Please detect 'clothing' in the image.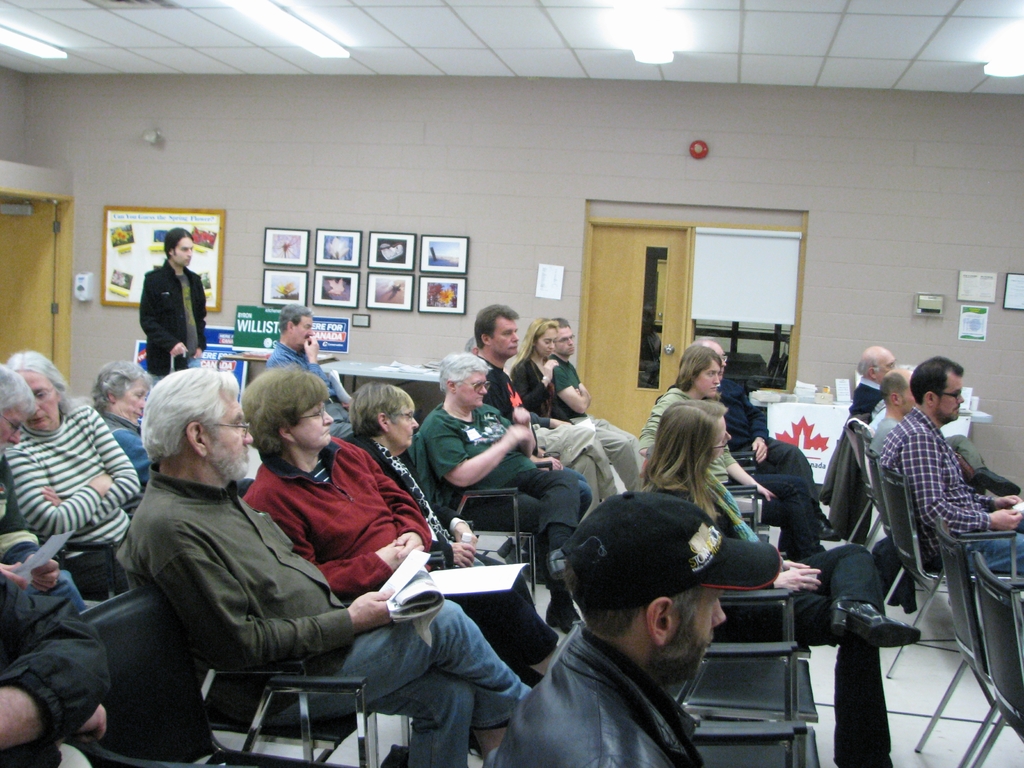
(484,625,781,767).
